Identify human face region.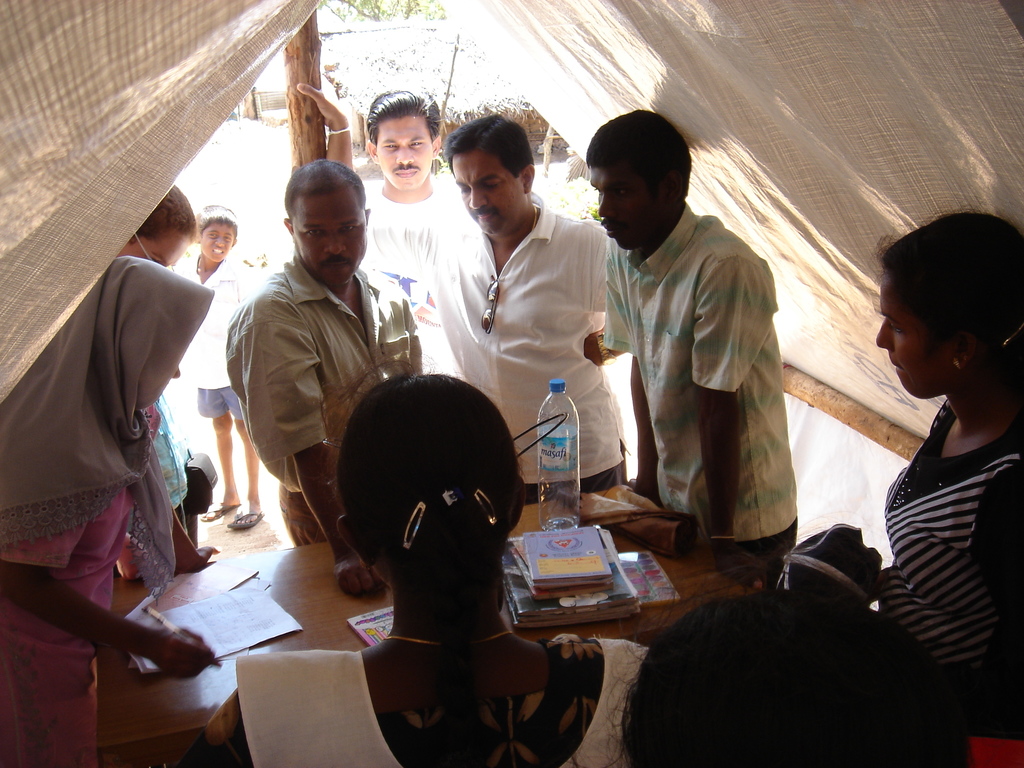
Region: (204,221,237,266).
